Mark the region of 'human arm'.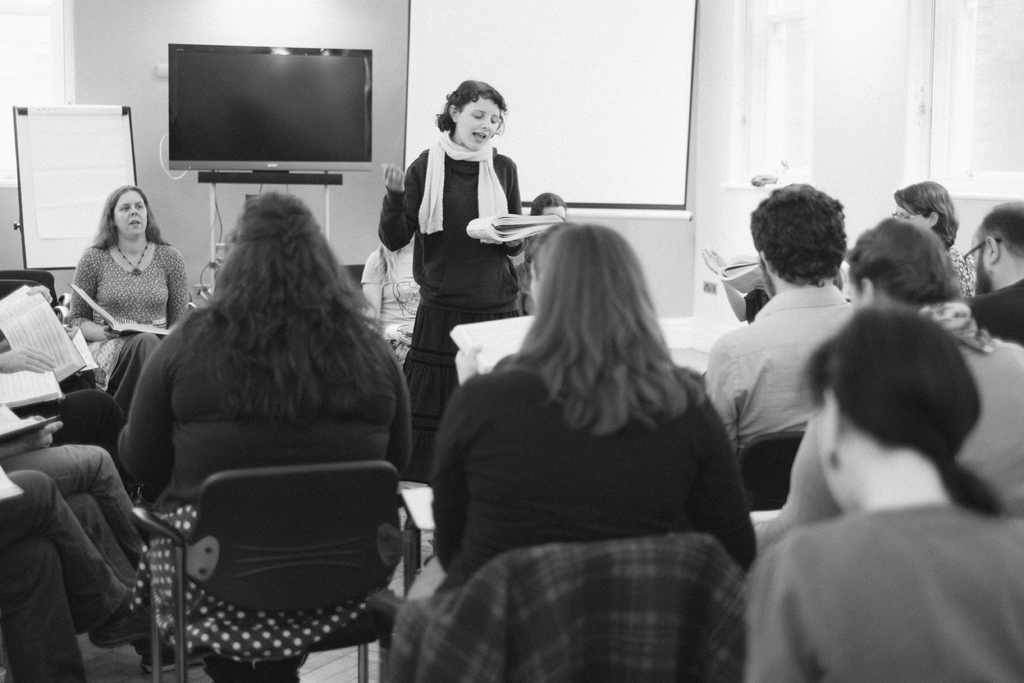
Region: 168:248:188:336.
